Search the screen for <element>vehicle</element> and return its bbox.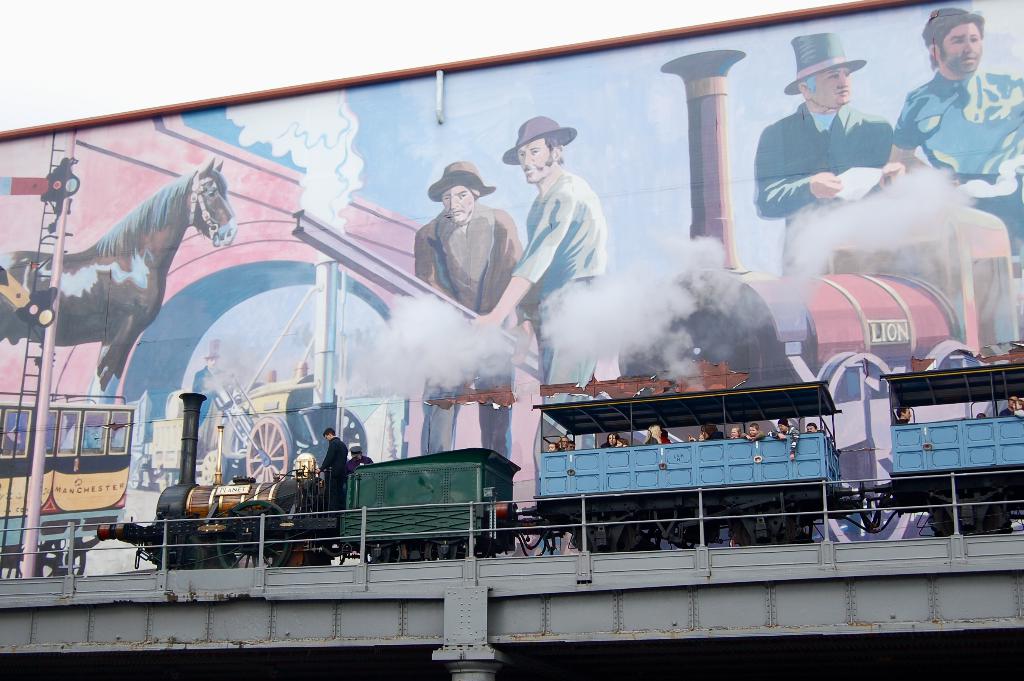
Found: {"left": 152, "top": 407, "right": 199, "bottom": 479}.
